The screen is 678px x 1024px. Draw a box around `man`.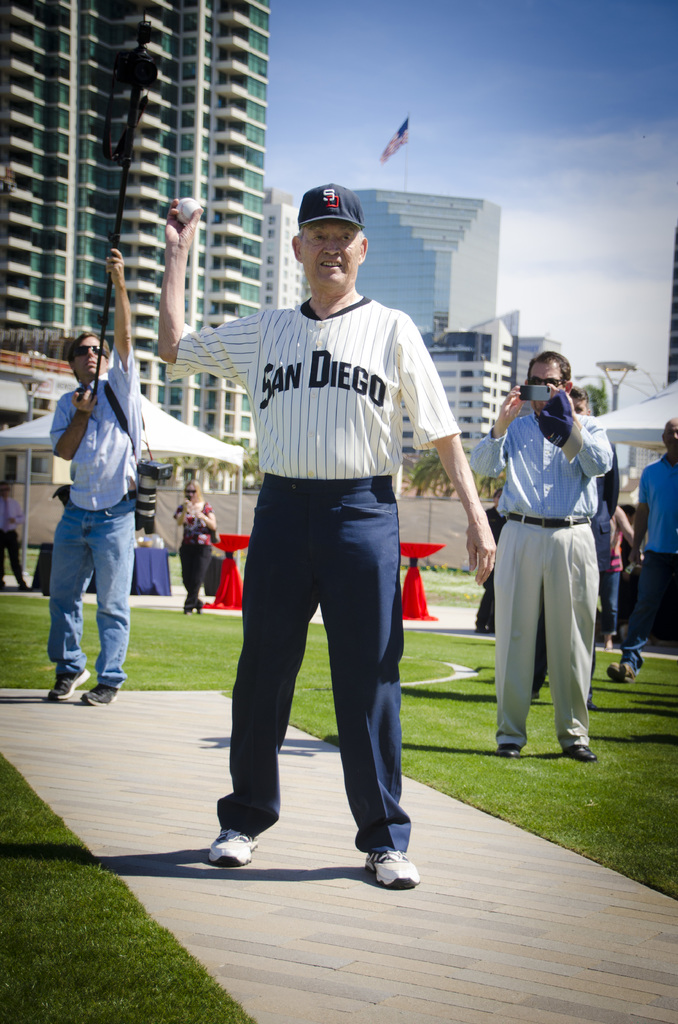
[460, 353, 606, 765].
